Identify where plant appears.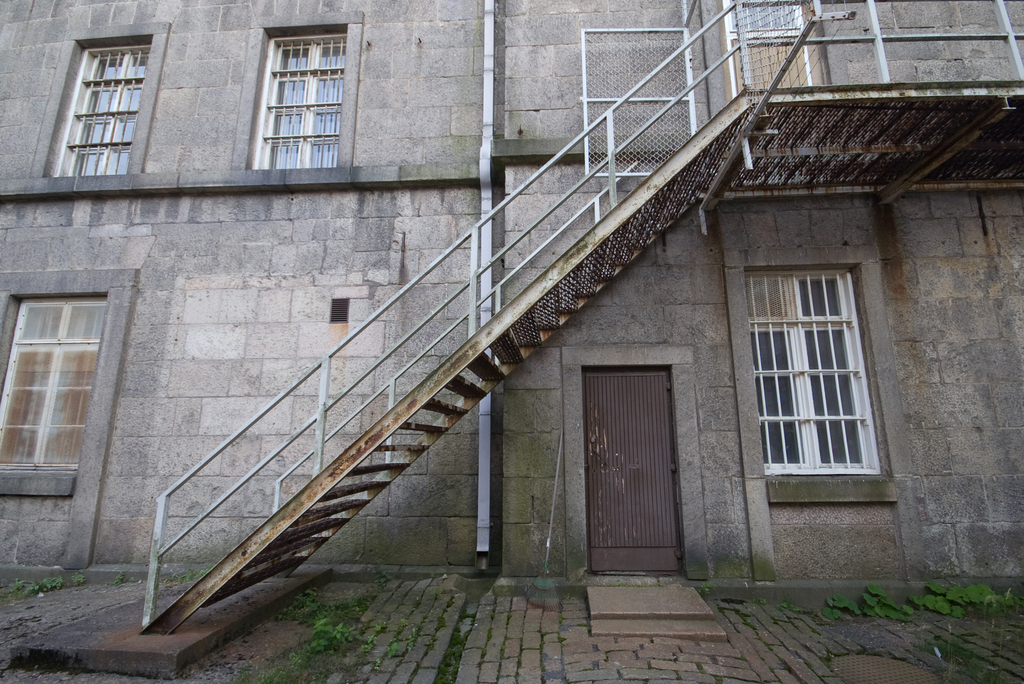
Appears at <region>821, 594, 858, 621</region>.
